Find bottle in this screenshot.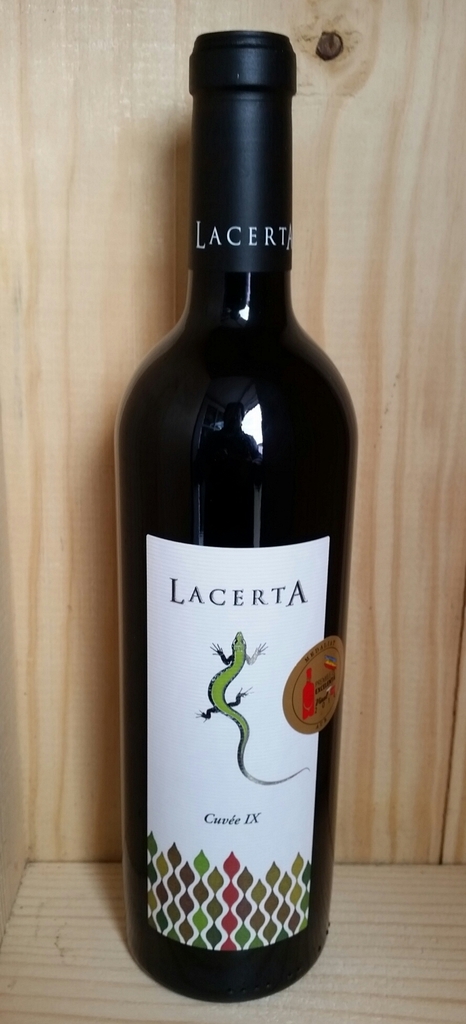
The bounding box for bottle is 111,35,361,1007.
